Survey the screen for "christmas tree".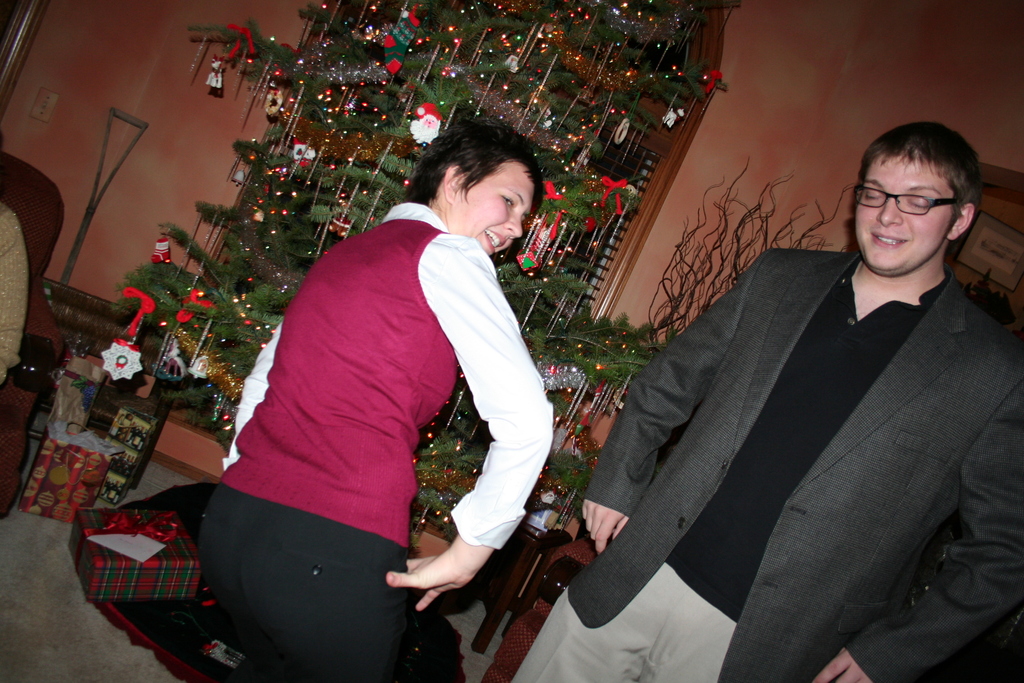
Survey found: [111, 0, 699, 532].
